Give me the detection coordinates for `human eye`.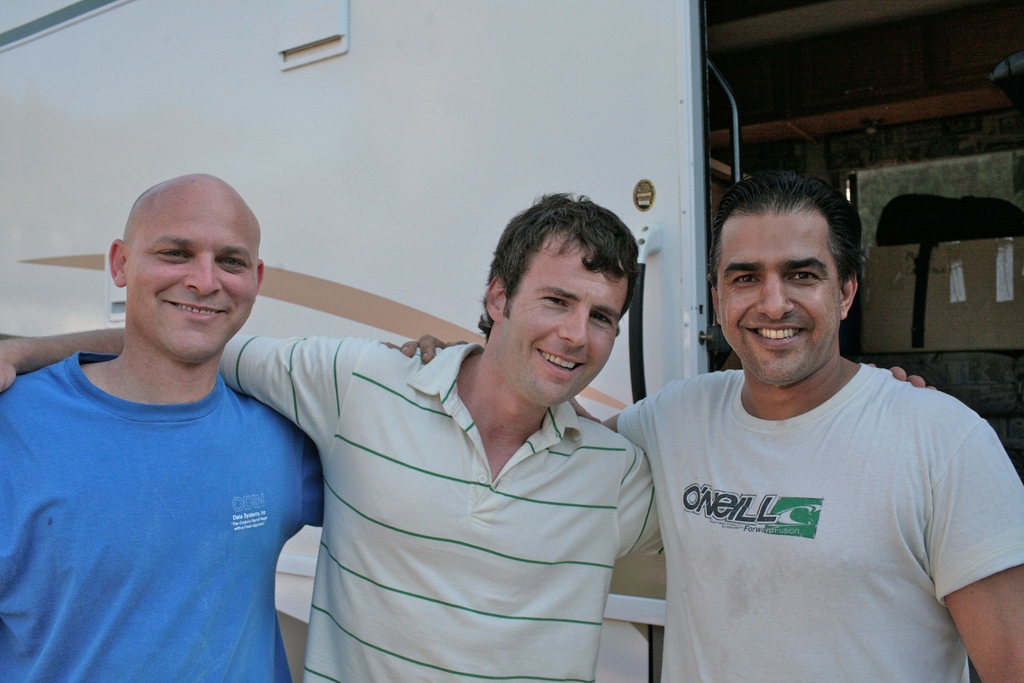
727:270:758:292.
